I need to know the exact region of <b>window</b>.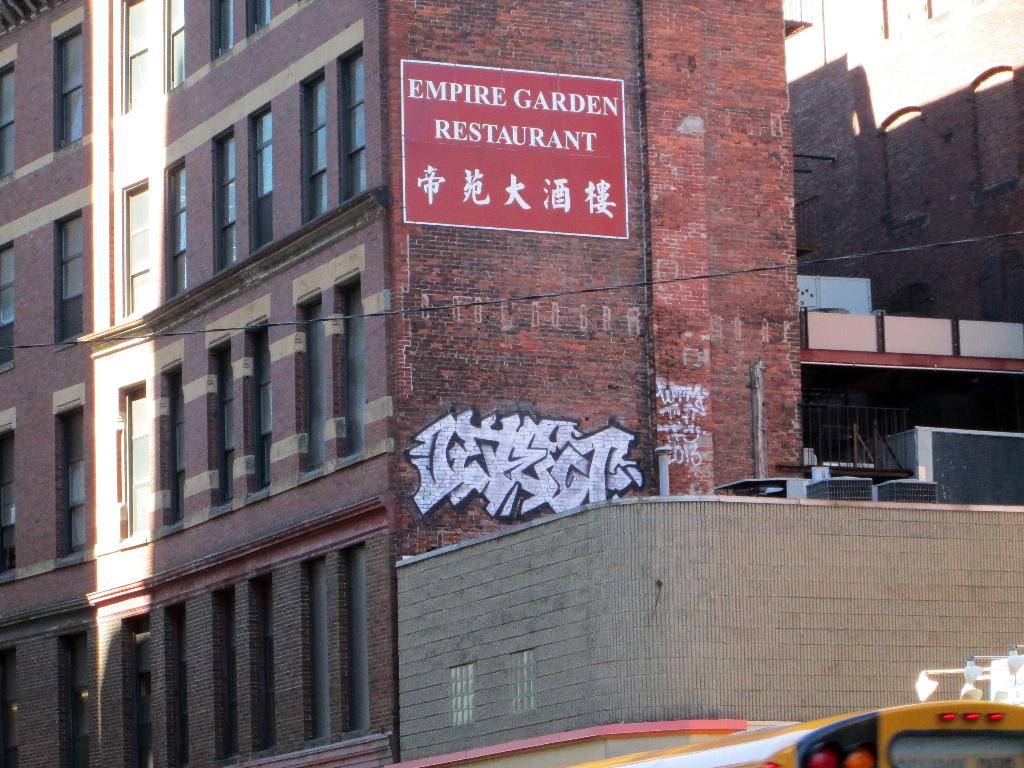
Region: 170/372/181/515.
